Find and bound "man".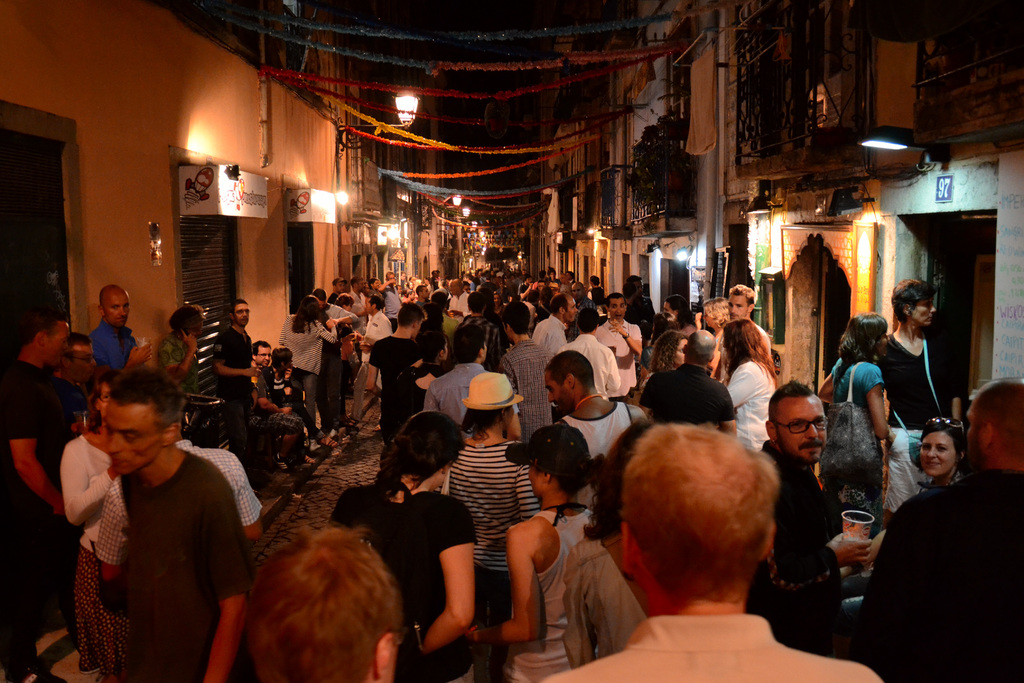
Bound: box=[533, 292, 580, 363].
